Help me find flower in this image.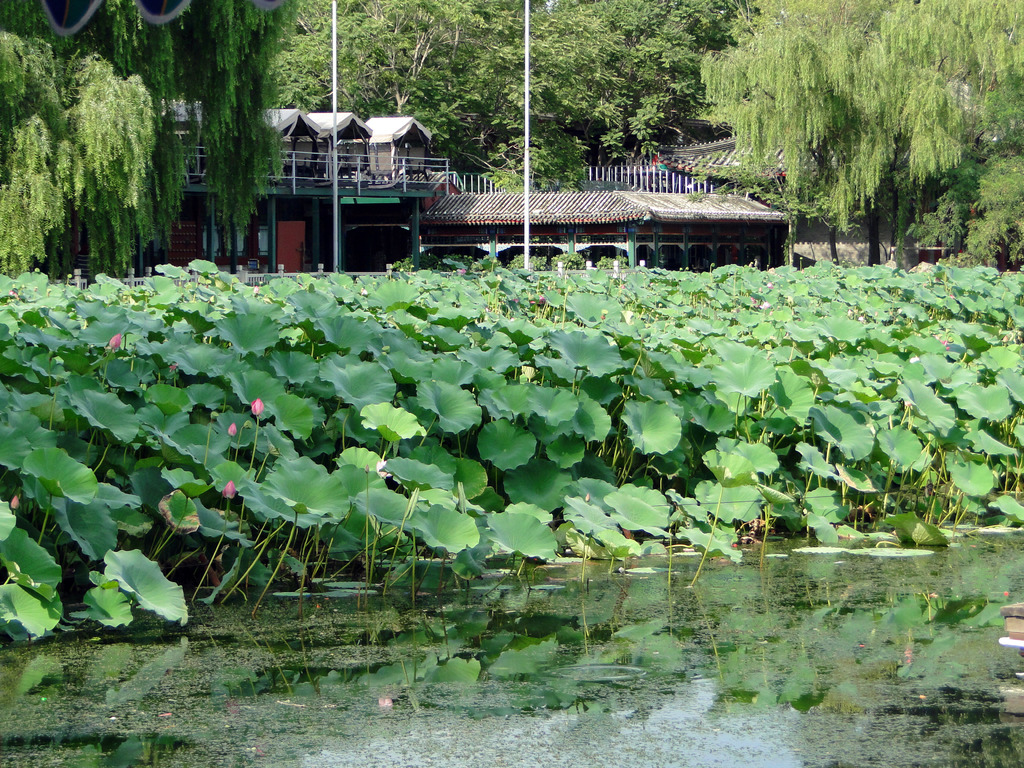
Found it: {"left": 228, "top": 423, "right": 237, "bottom": 436}.
